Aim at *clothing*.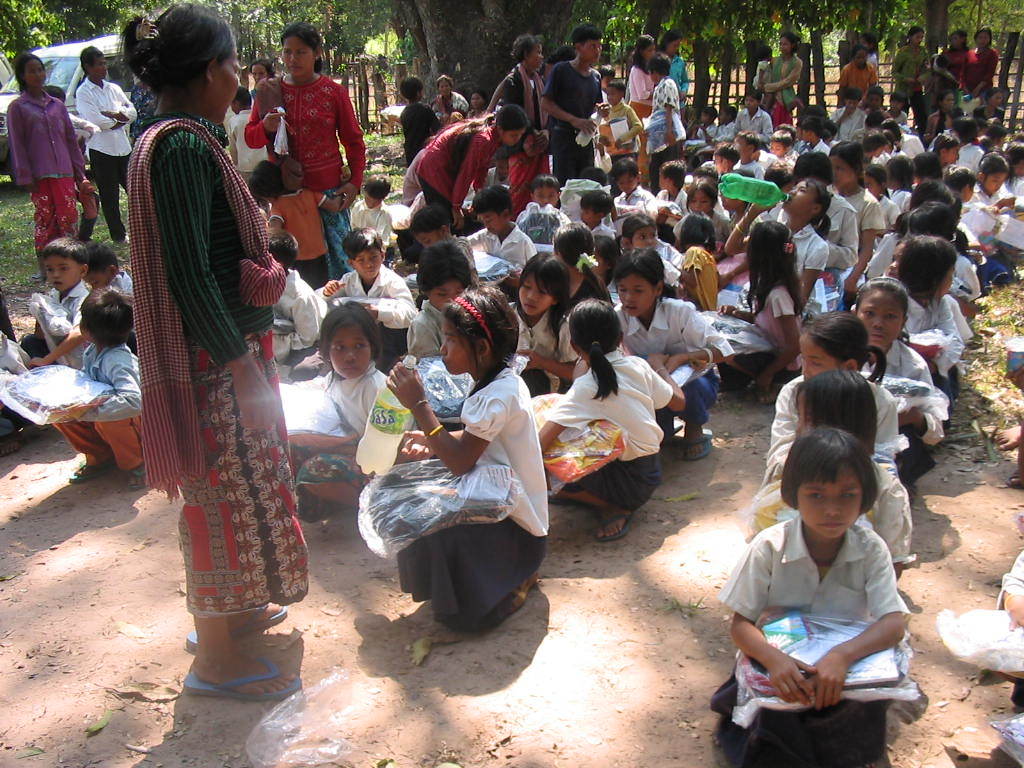
Aimed at x1=505 y1=303 x2=581 y2=388.
